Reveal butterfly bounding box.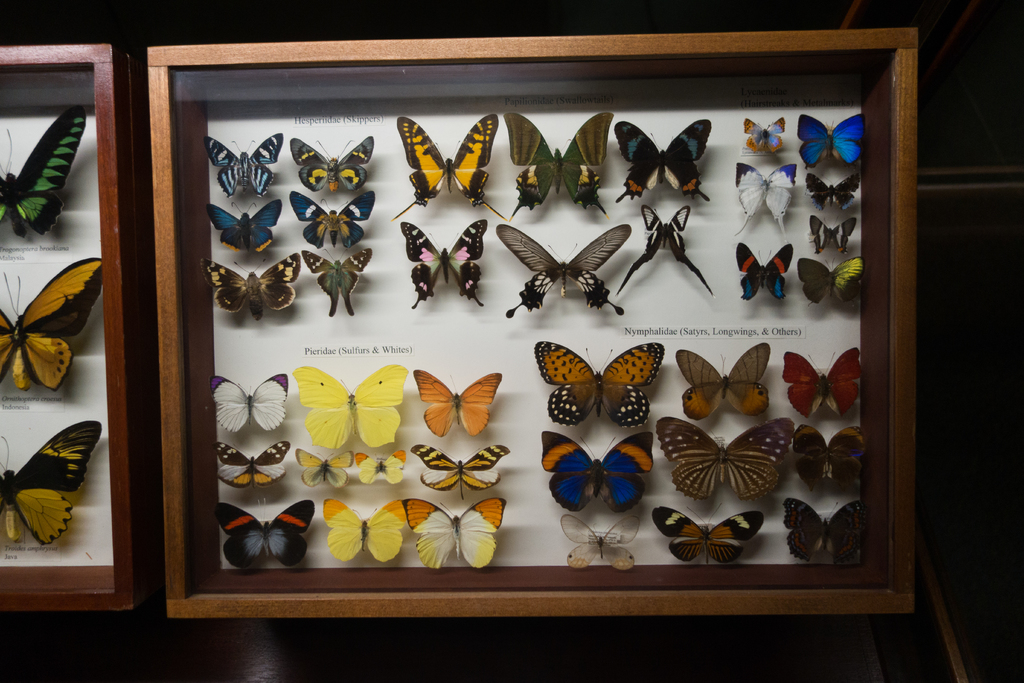
Revealed: [x1=412, y1=366, x2=500, y2=436].
